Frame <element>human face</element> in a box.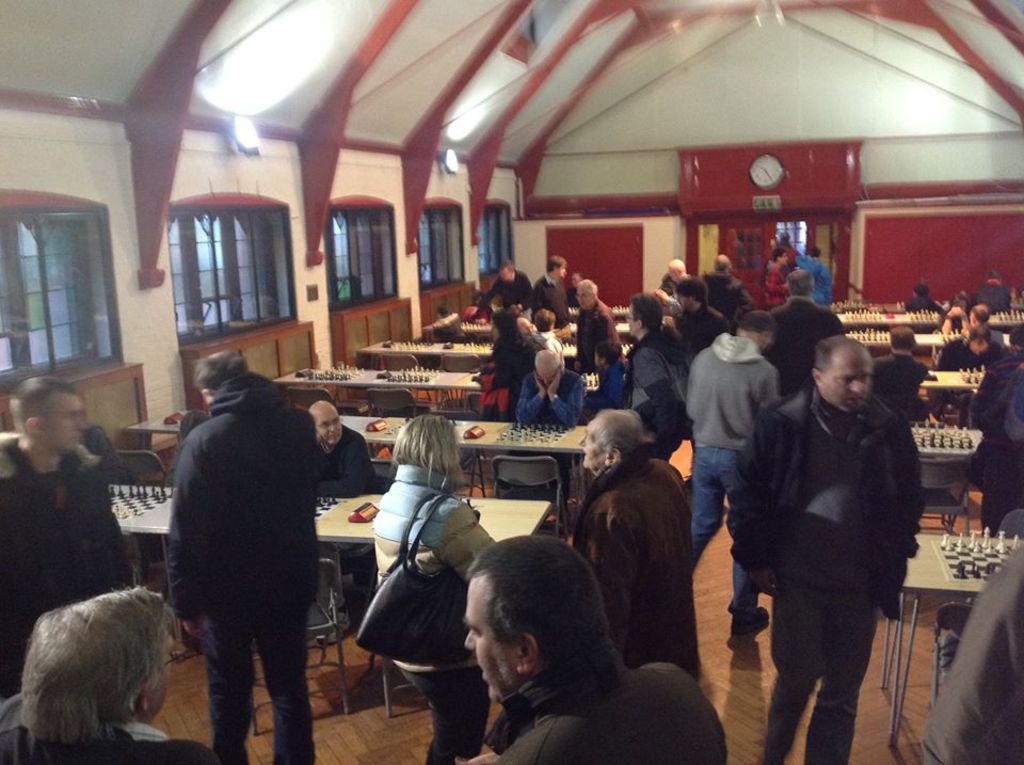
bbox(43, 391, 91, 460).
